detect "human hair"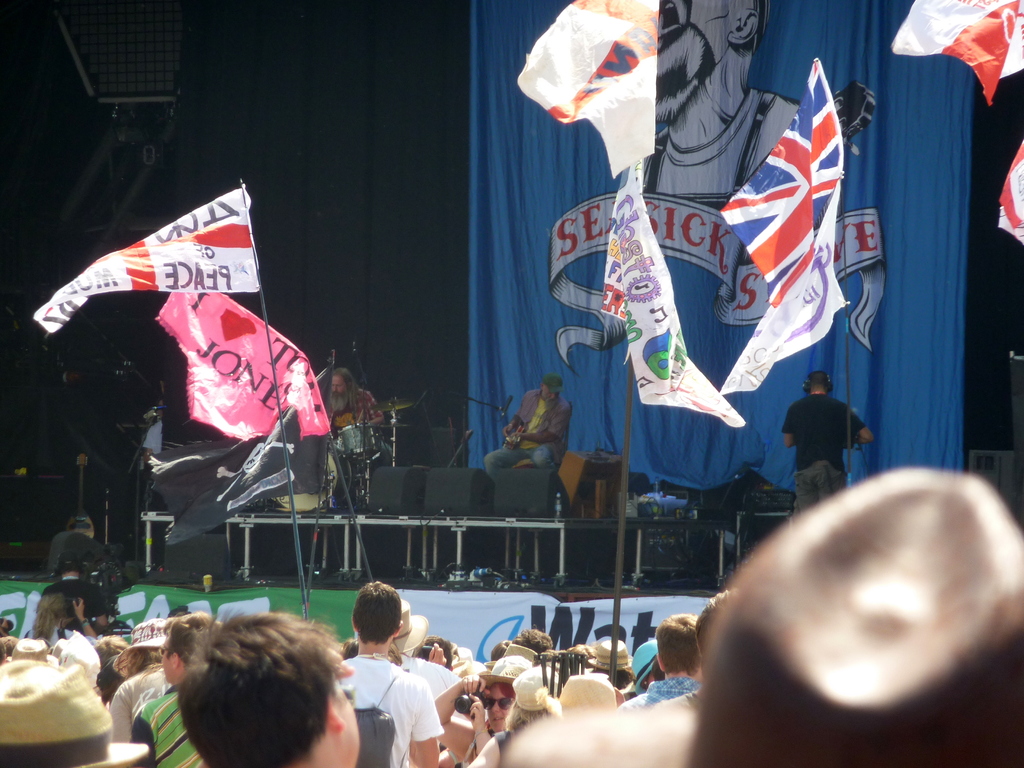
(x1=678, y1=589, x2=1023, y2=767)
